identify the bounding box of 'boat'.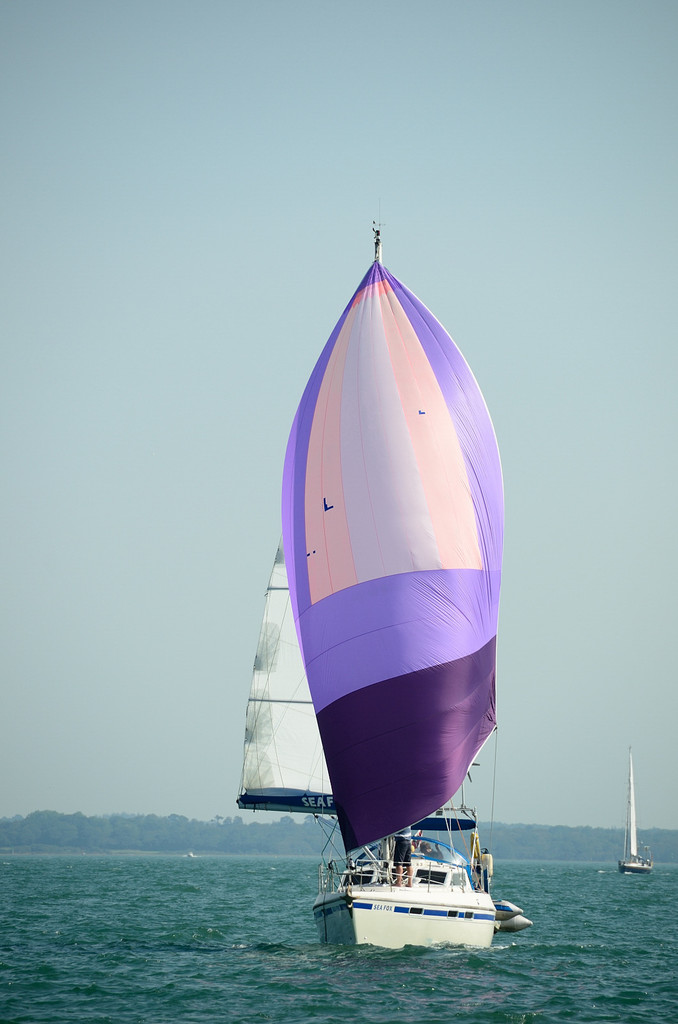
<bbox>229, 209, 516, 989</bbox>.
